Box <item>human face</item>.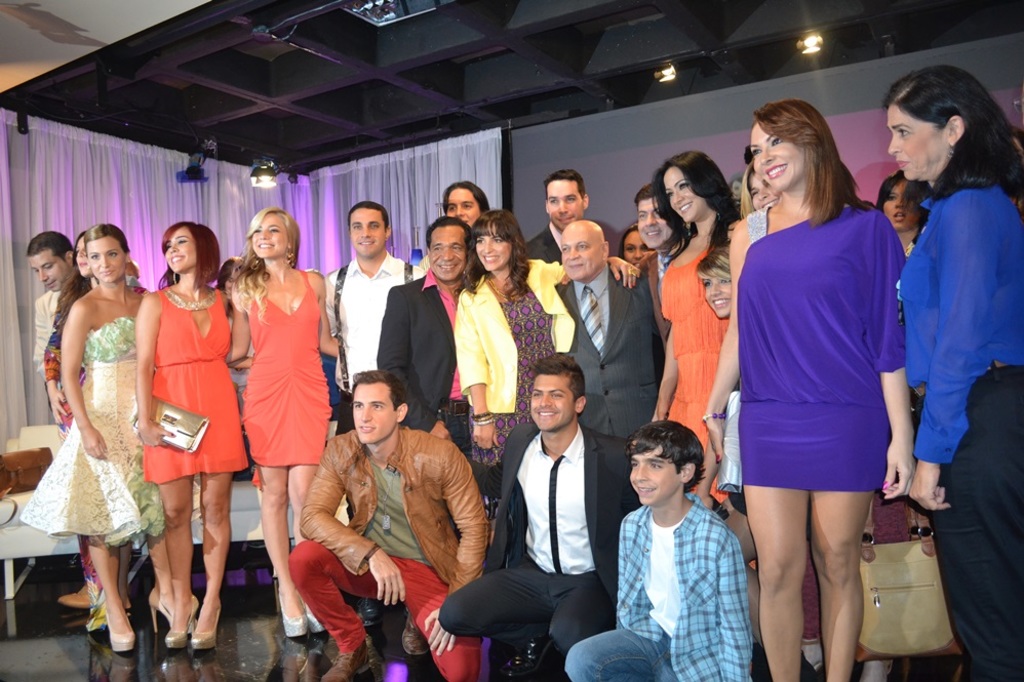
box=[662, 167, 701, 223].
